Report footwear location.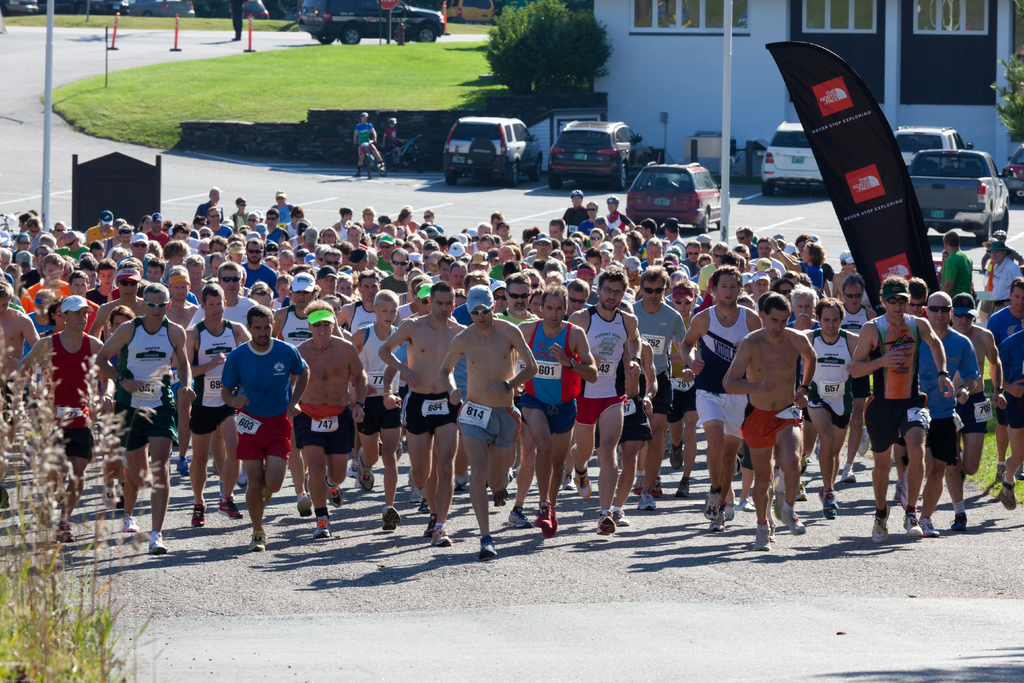
Report: x1=900, y1=513, x2=927, y2=539.
